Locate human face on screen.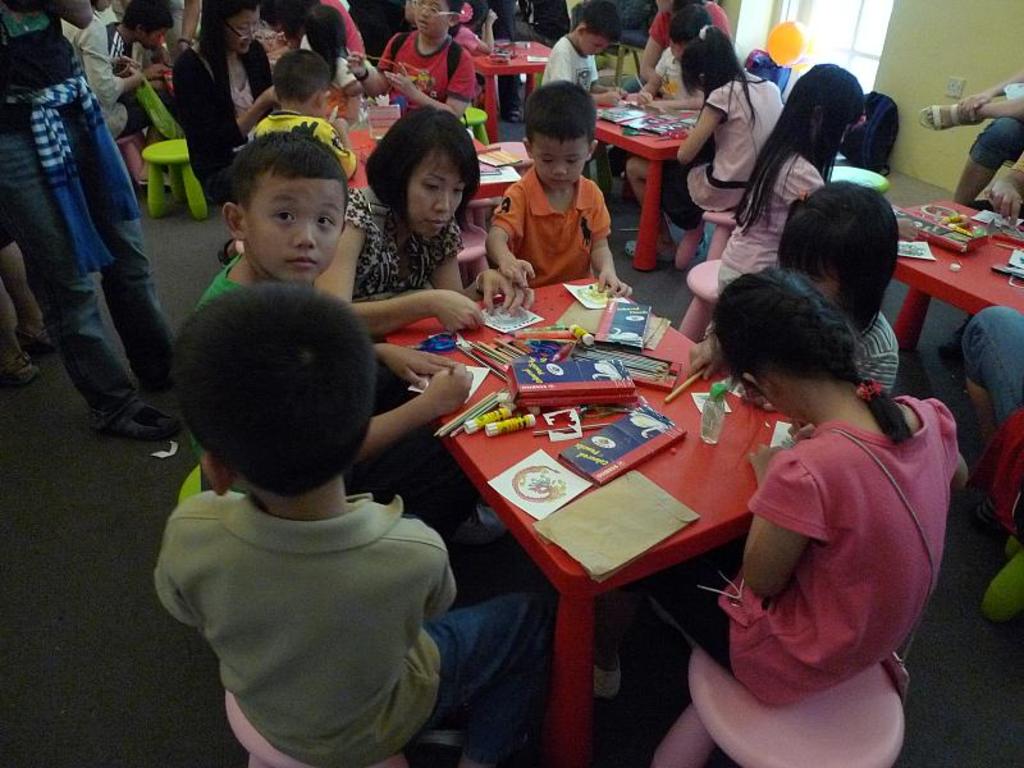
On screen at 415, 3, 448, 37.
